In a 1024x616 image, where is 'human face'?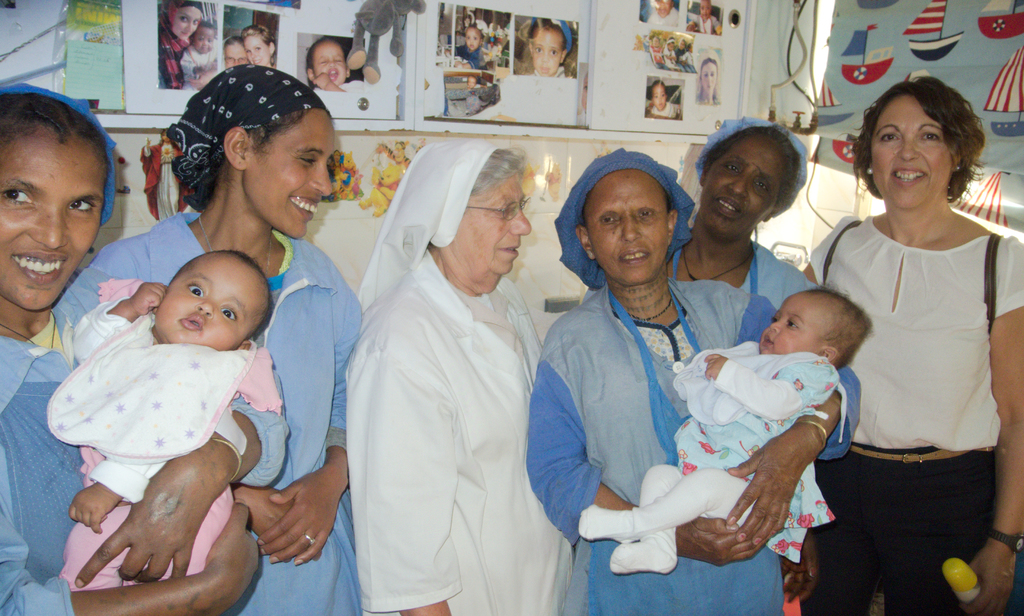
<region>529, 25, 561, 74</region>.
